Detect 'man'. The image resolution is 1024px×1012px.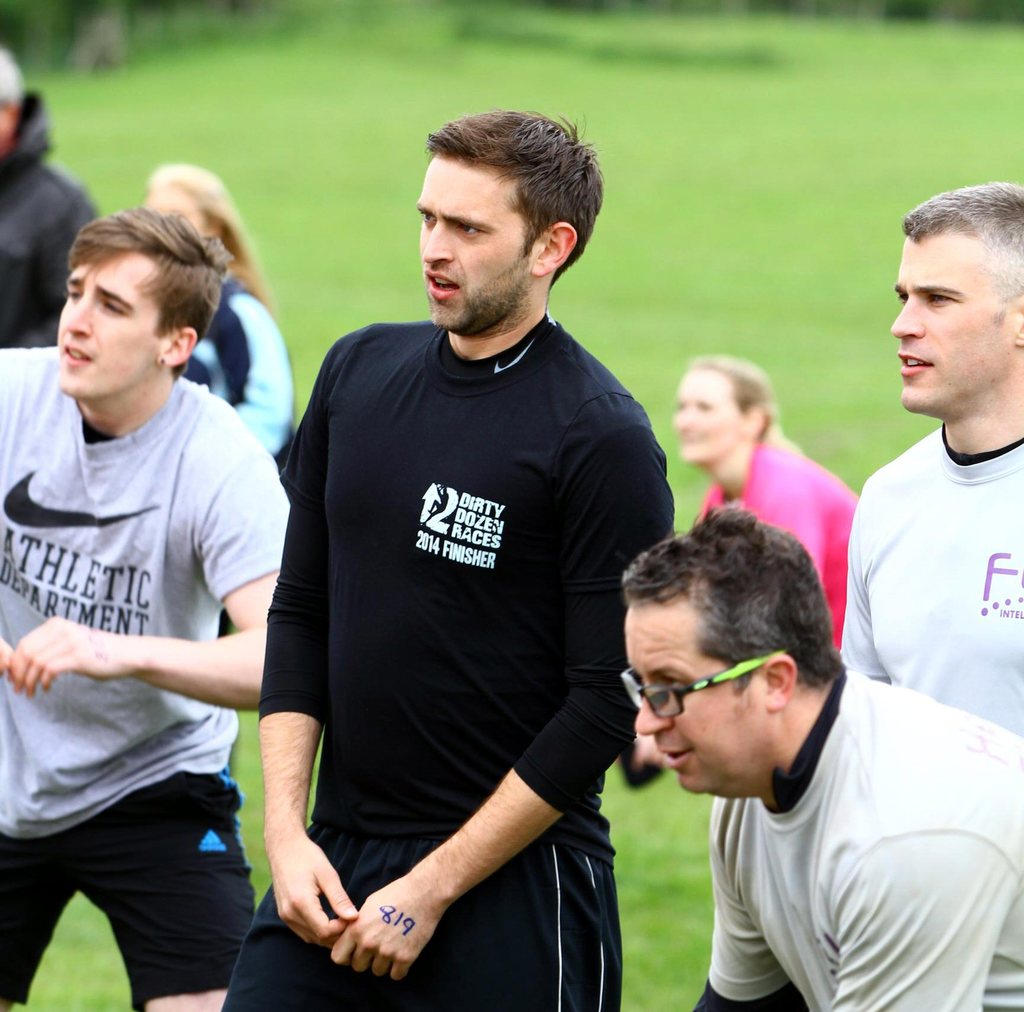
[847,177,1023,746].
